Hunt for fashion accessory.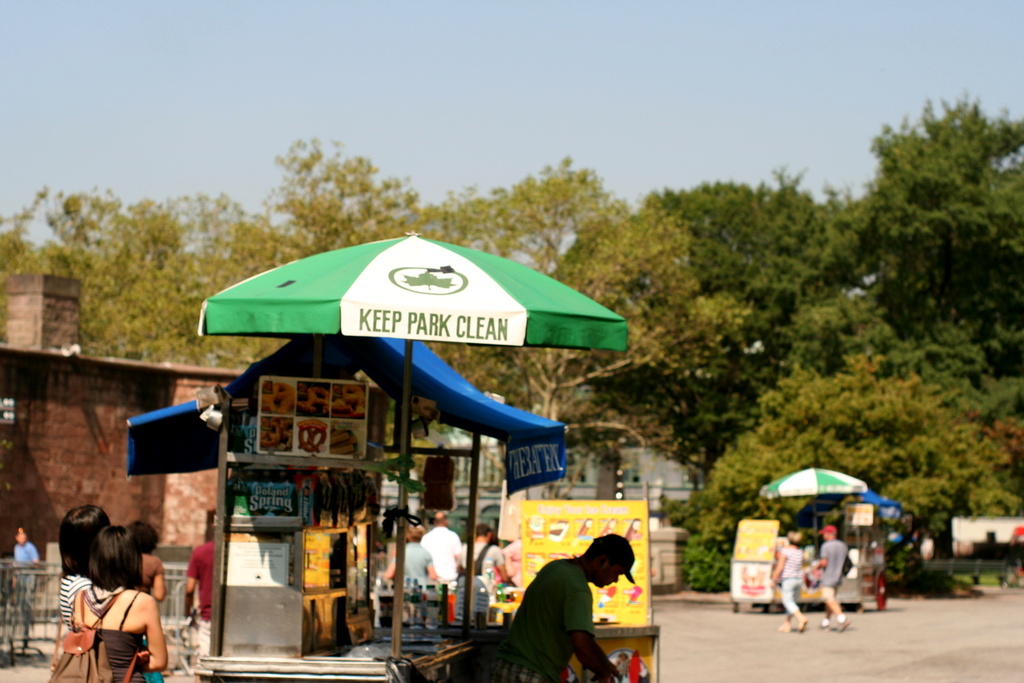
Hunted down at [left=52, top=613, right=59, bottom=669].
